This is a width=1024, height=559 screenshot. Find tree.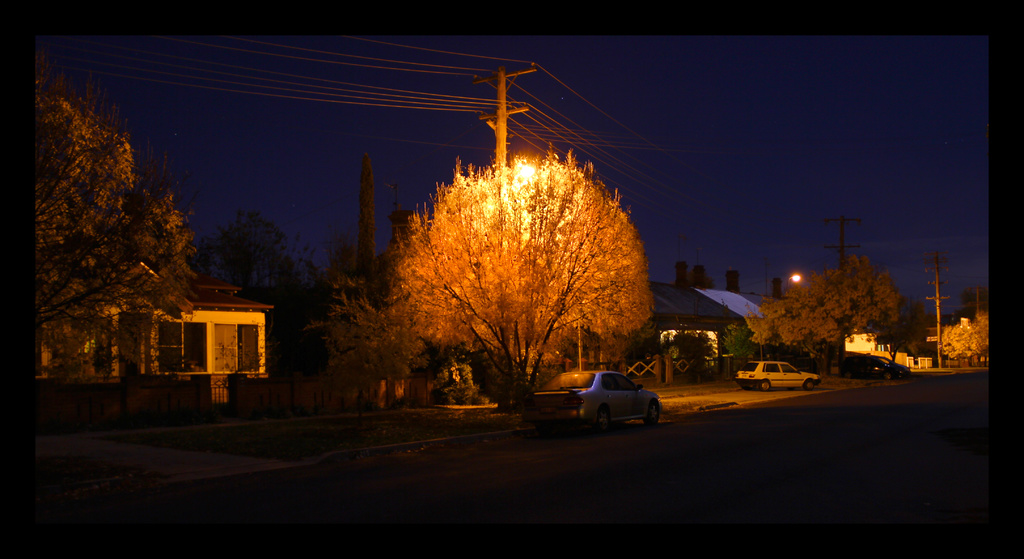
Bounding box: x1=355 y1=117 x2=676 y2=401.
